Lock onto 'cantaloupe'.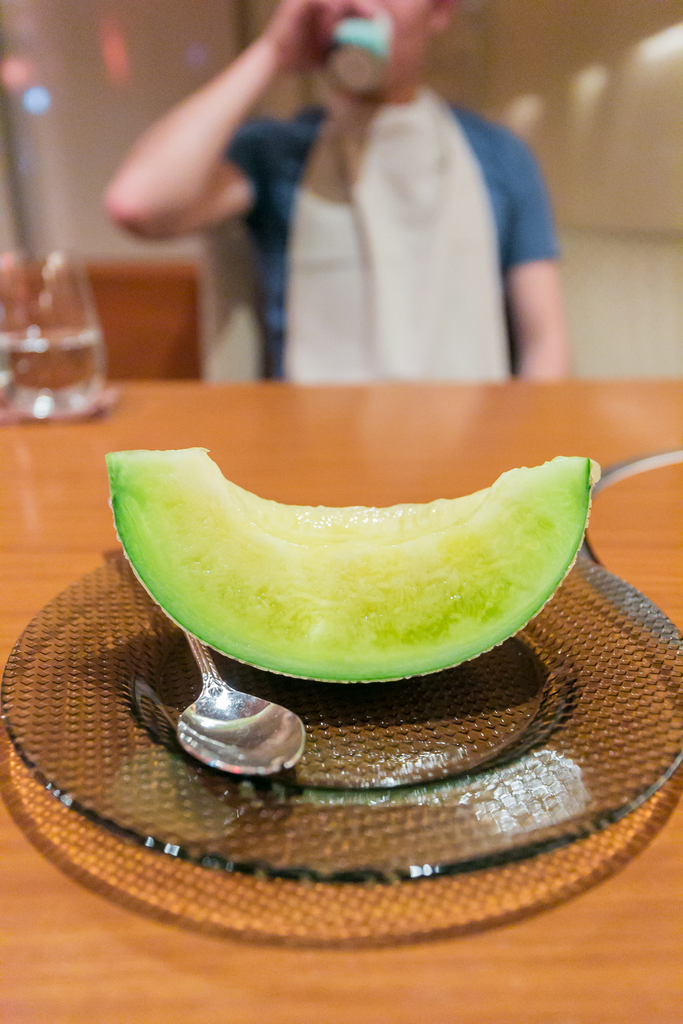
Locked: (x1=107, y1=444, x2=602, y2=684).
